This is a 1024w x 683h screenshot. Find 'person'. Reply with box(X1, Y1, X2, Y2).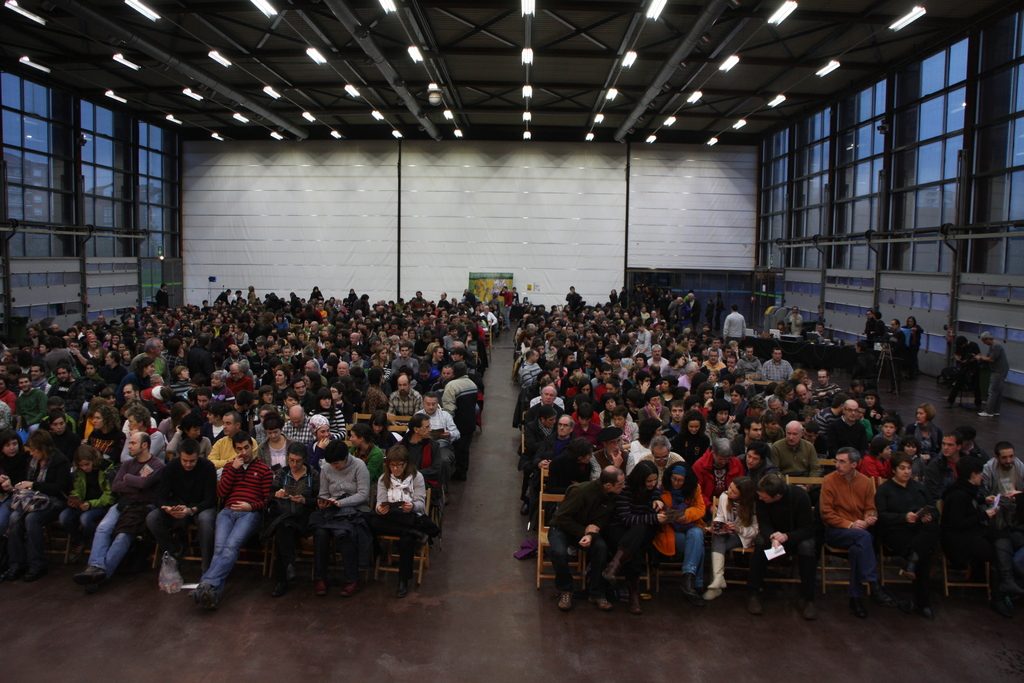
box(187, 431, 271, 611).
